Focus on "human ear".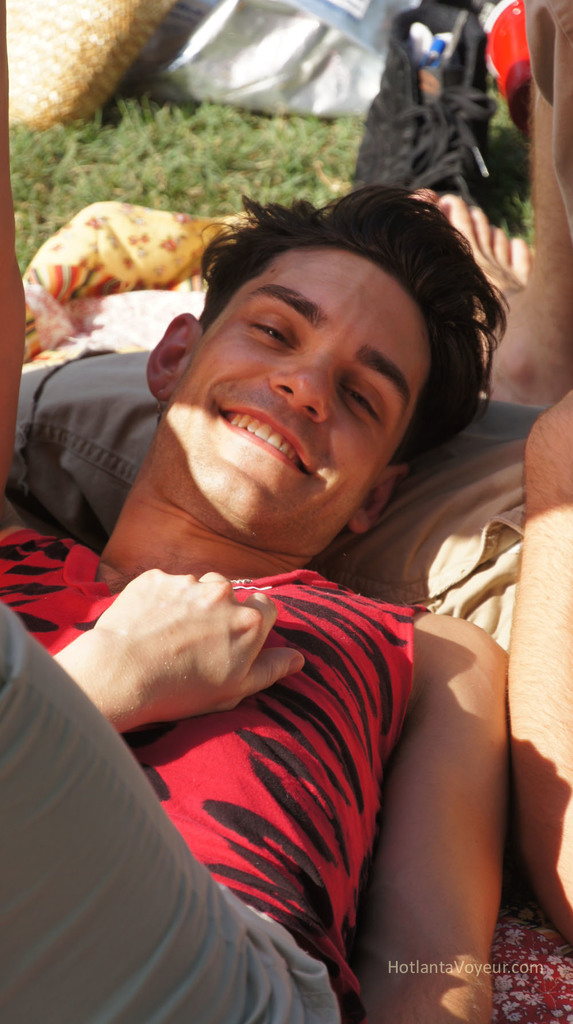
Focused at [x1=146, y1=312, x2=206, y2=410].
